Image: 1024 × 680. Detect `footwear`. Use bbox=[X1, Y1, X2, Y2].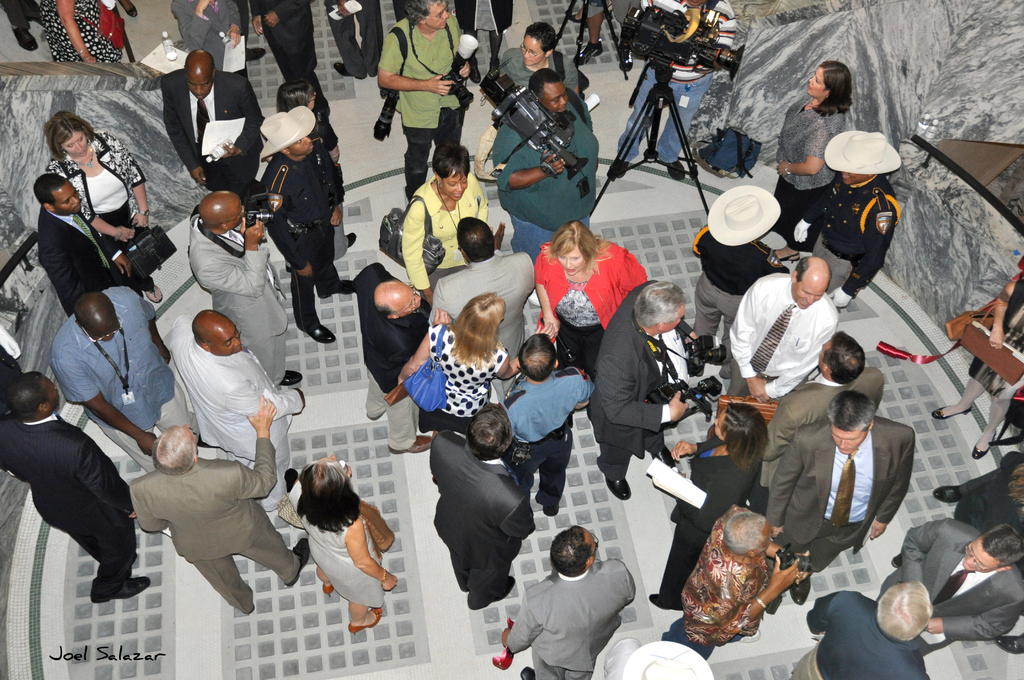
bbox=[519, 665, 535, 679].
